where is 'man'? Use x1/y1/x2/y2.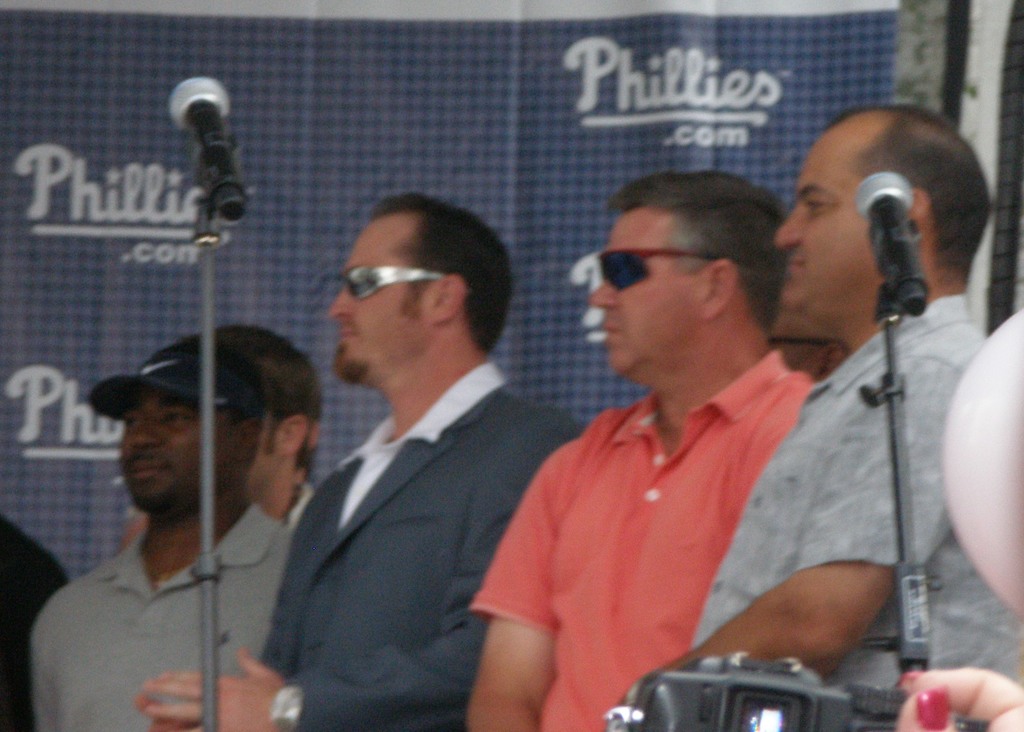
662/106/1023/715.
